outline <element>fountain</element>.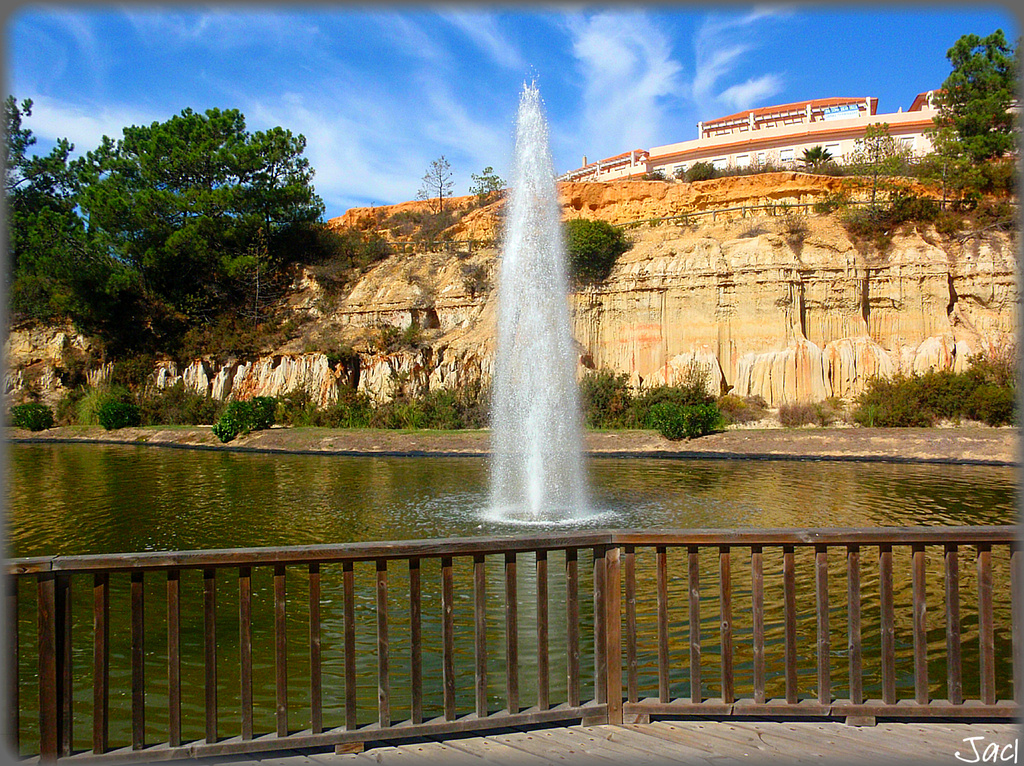
Outline: (left=438, top=37, right=623, bottom=580).
